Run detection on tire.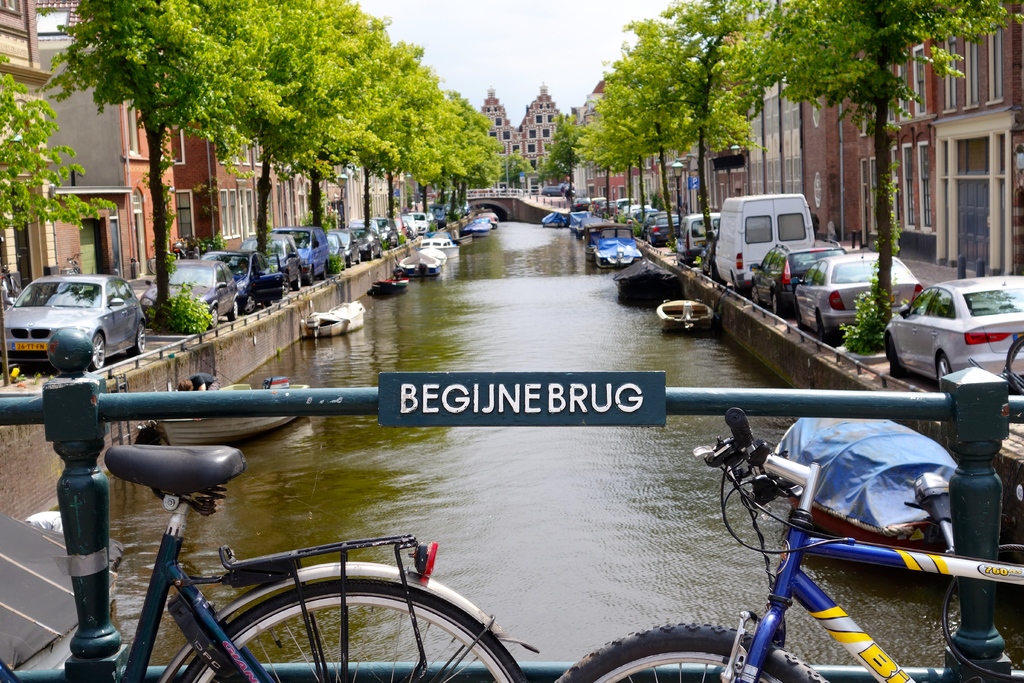
Result: 772/293/782/325.
